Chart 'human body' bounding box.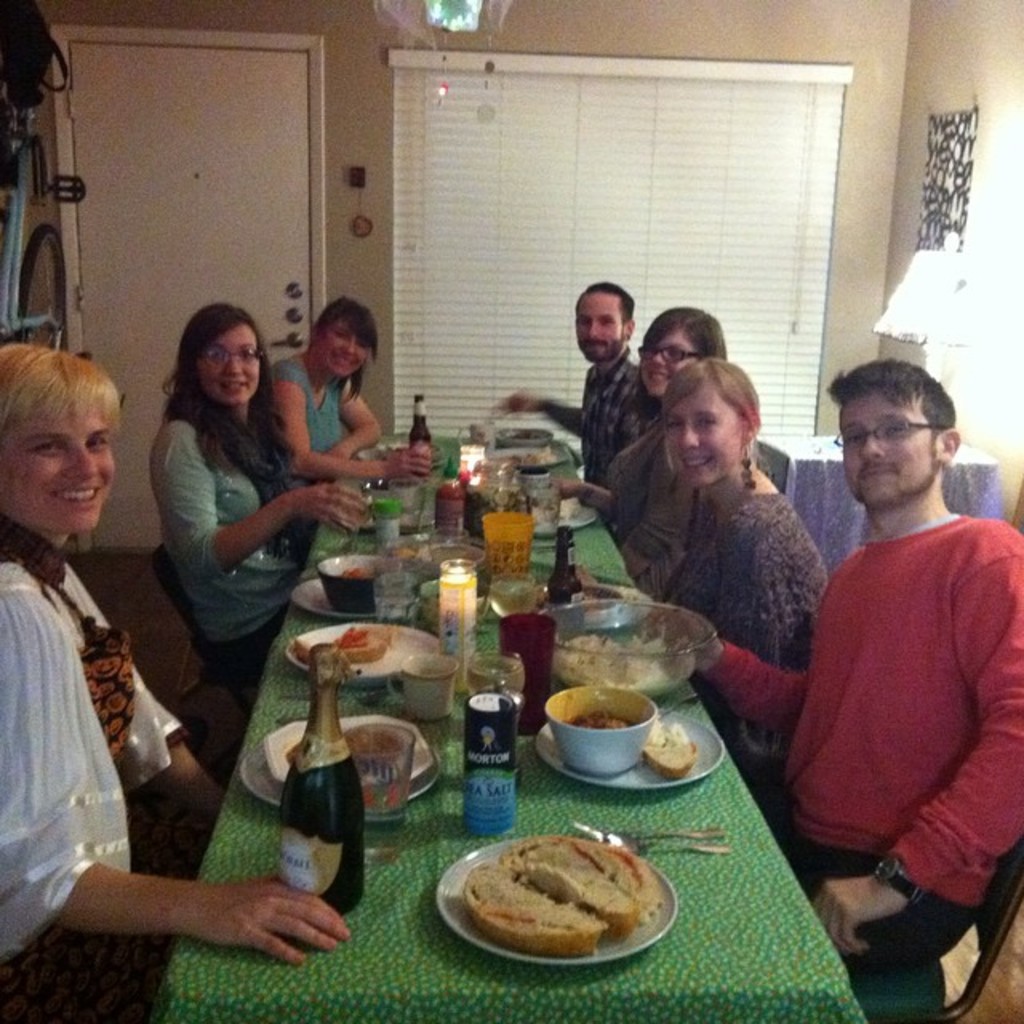
Charted: <box>19,530,355,1022</box>.
